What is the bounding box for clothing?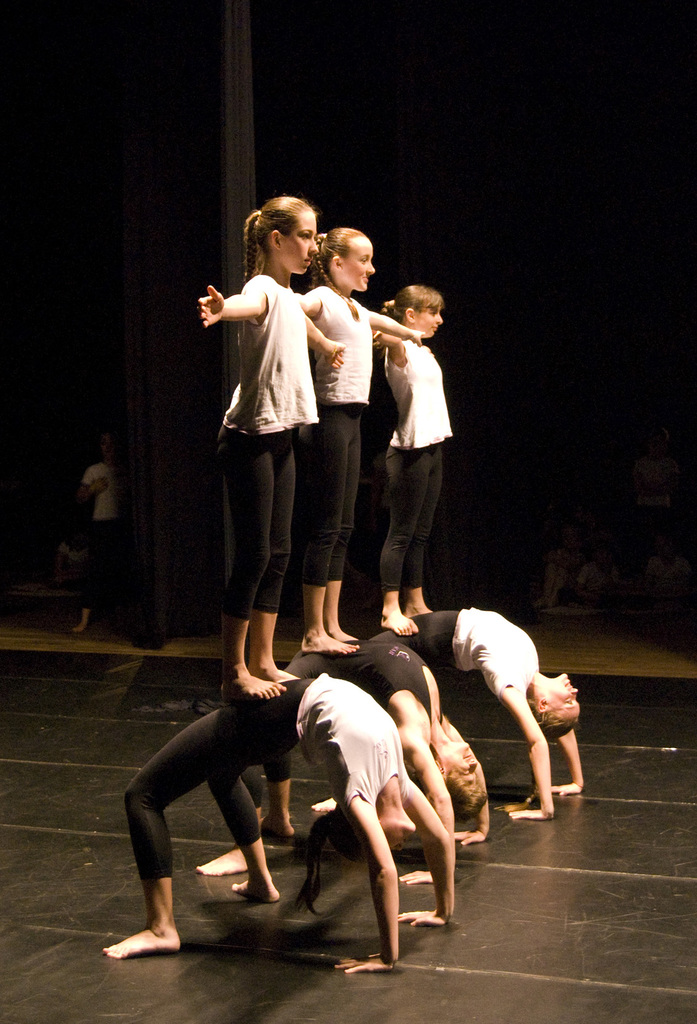
box=[378, 330, 455, 595].
